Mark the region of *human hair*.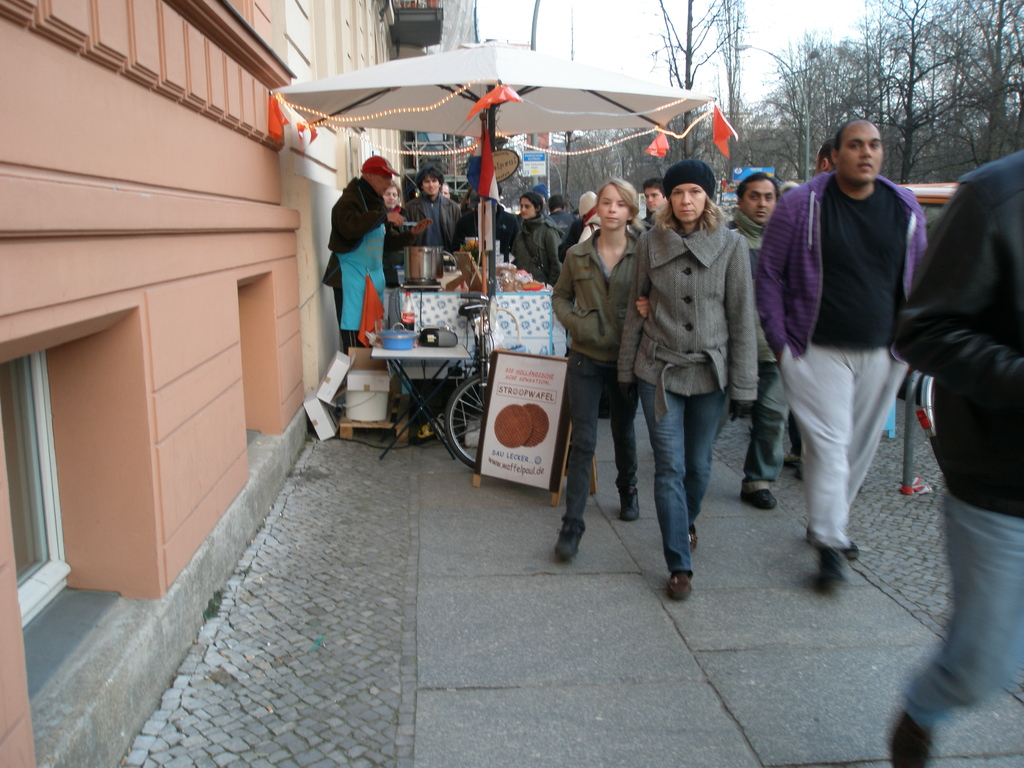
Region: bbox=[548, 191, 564, 209].
